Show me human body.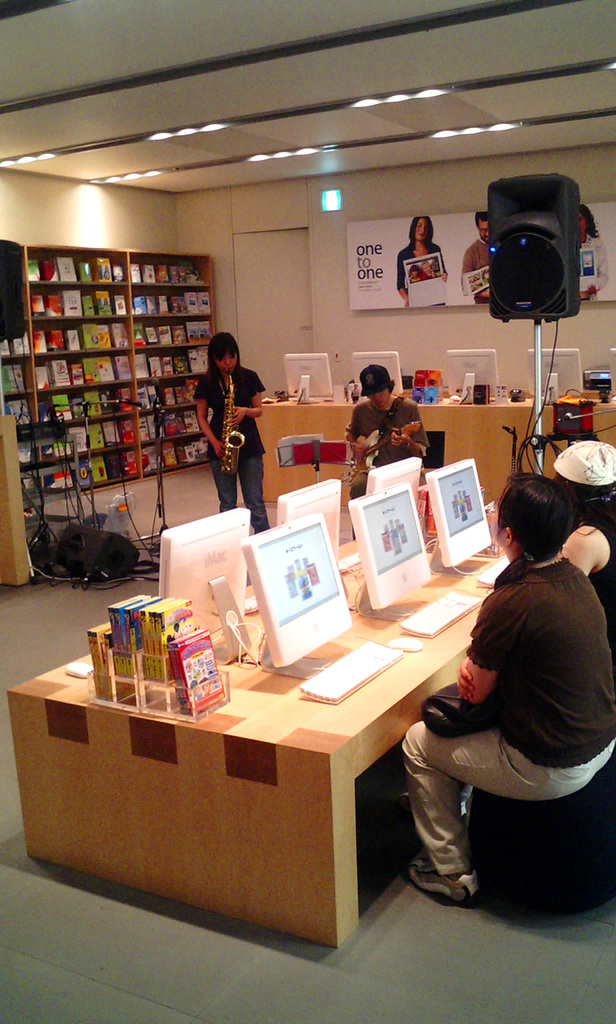
human body is here: x1=192, y1=366, x2=264, y2=532.
